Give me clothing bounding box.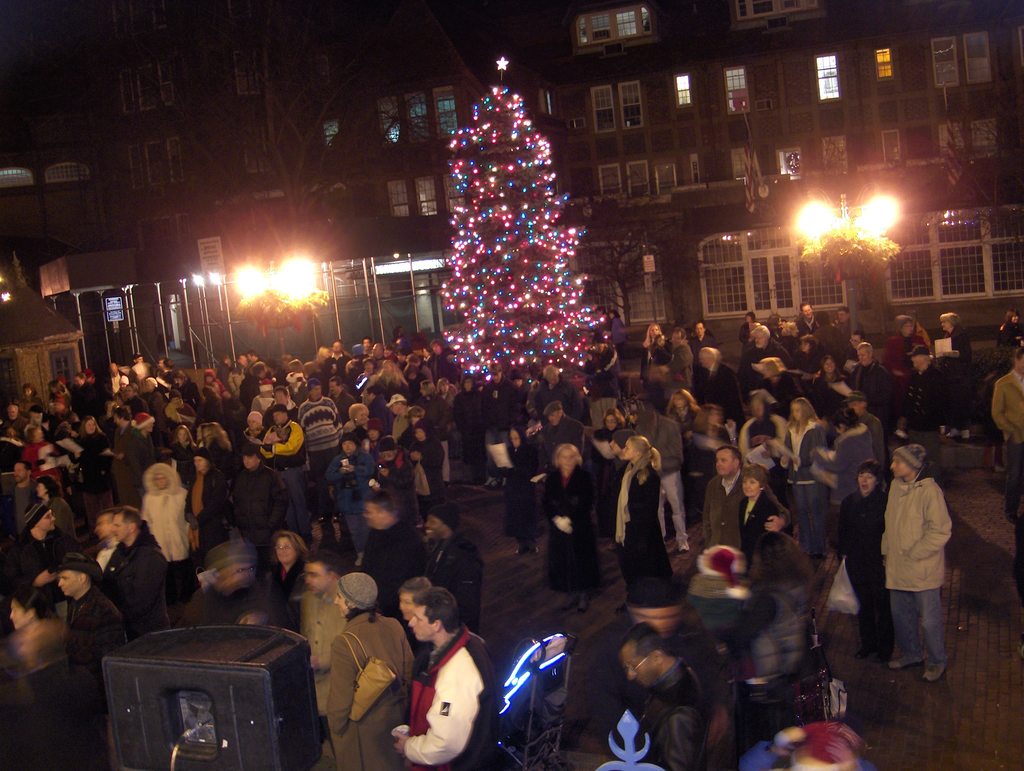
crop(694, 473, 786, 545).
